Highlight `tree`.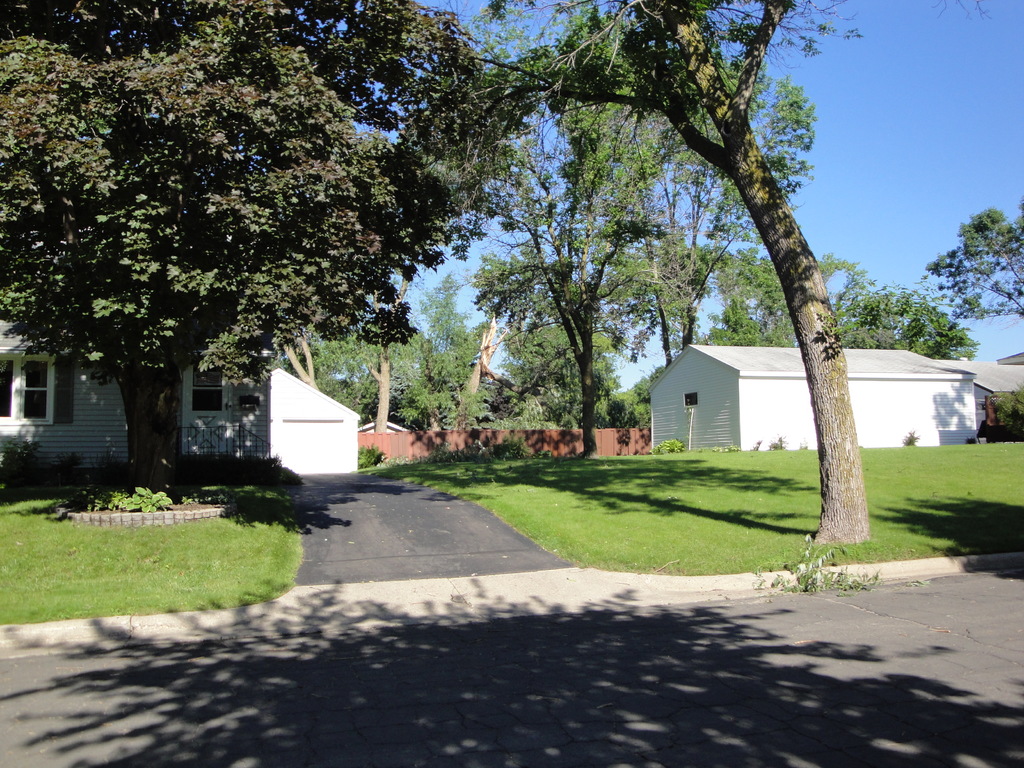
Highlighted region: detection(926, 198, 1023, 327).
